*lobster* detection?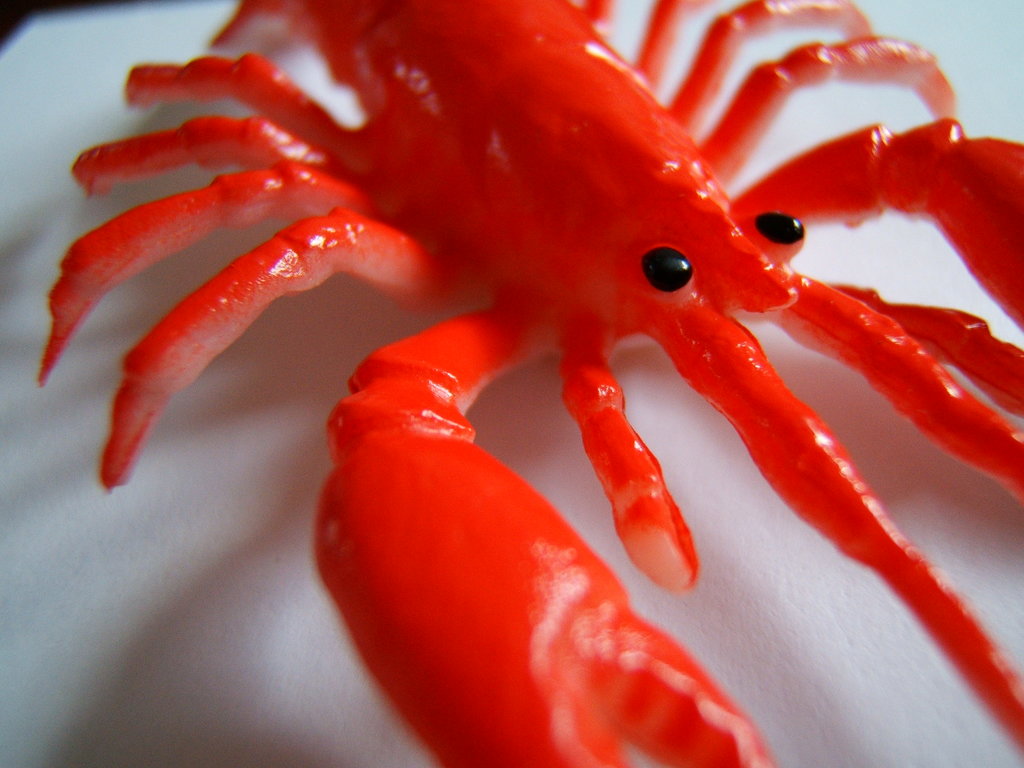
31/0/1023/767
